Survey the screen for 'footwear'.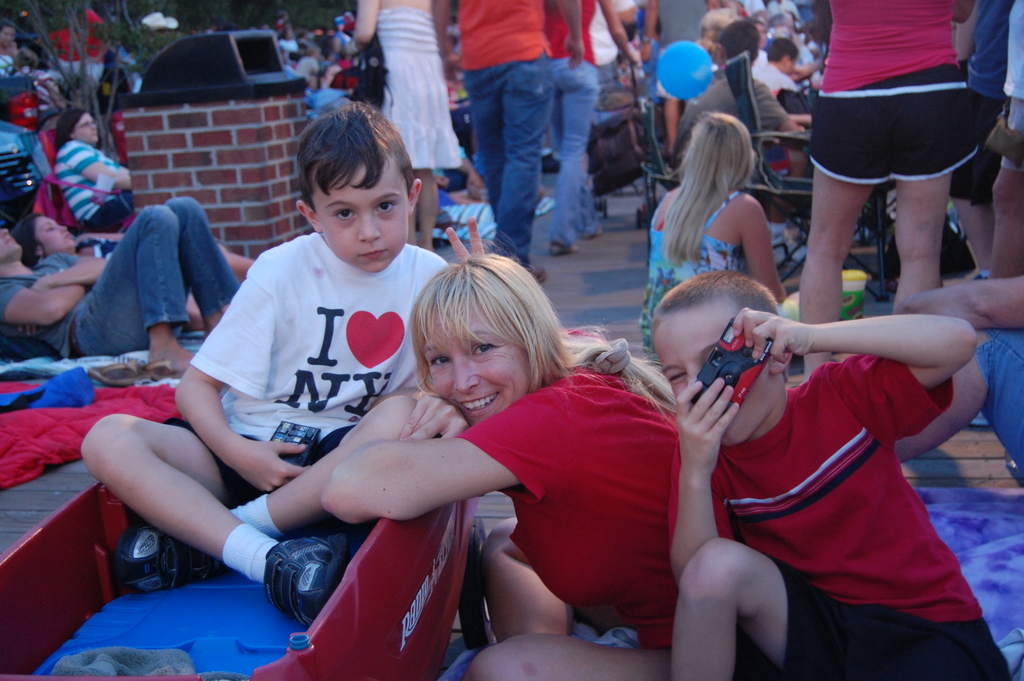
Survey found: Rect(525, 264, 548, 282).
